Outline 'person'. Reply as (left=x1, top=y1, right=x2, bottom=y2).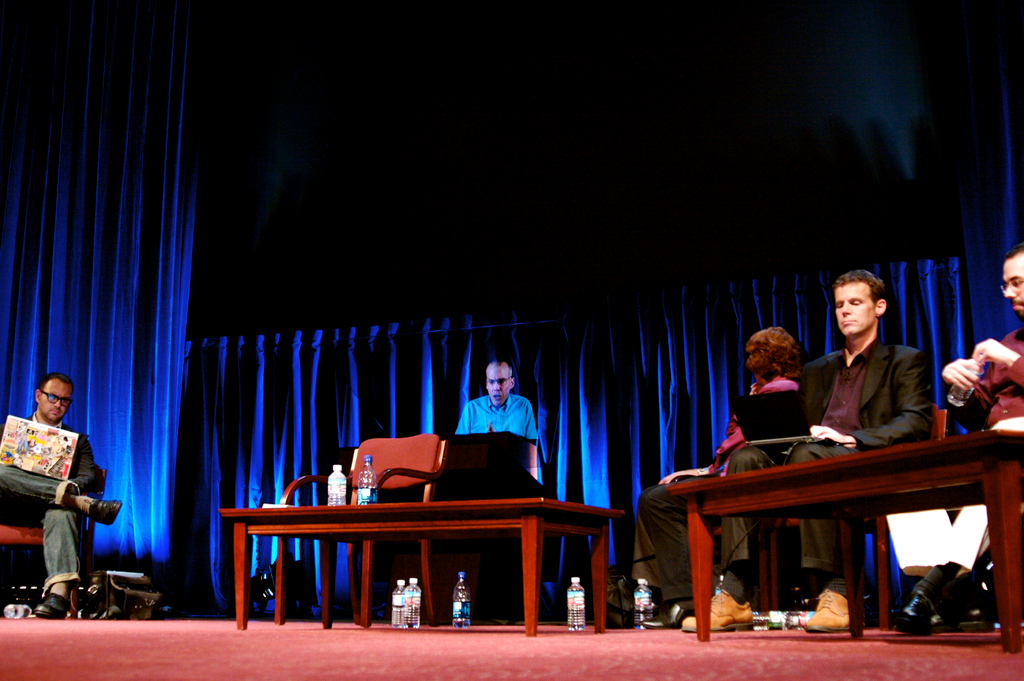
(left=682, top=267, right=936, bottom=628).
